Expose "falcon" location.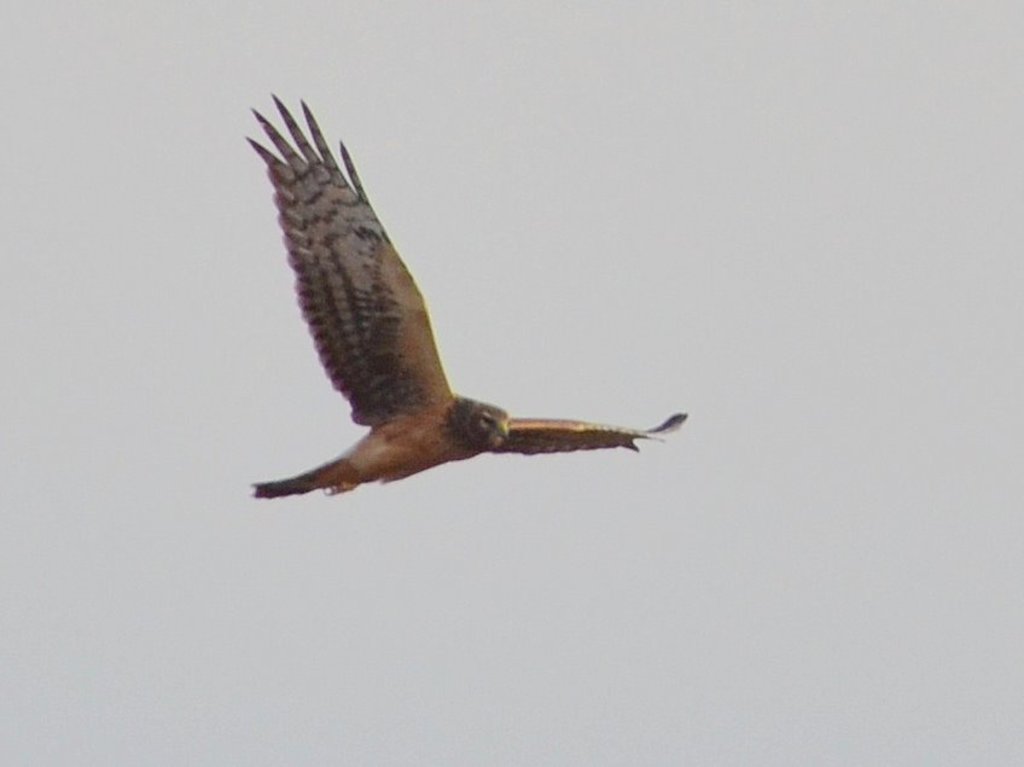
Exposed at locate(254, 94, 690, 499).
